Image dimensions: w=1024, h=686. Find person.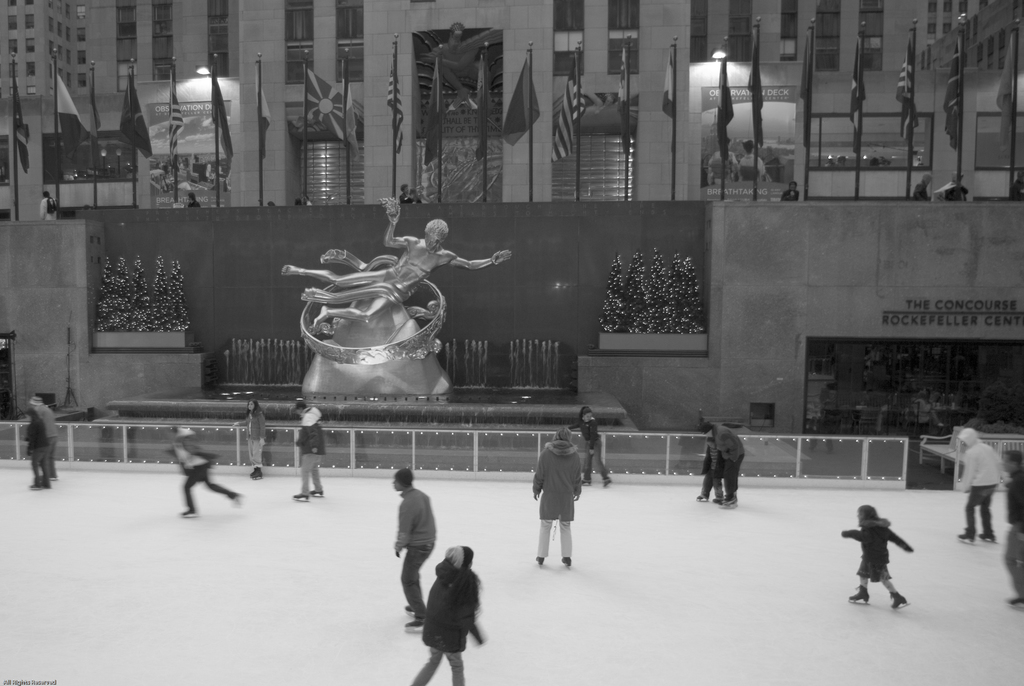
(410, 543, 485, 685).
